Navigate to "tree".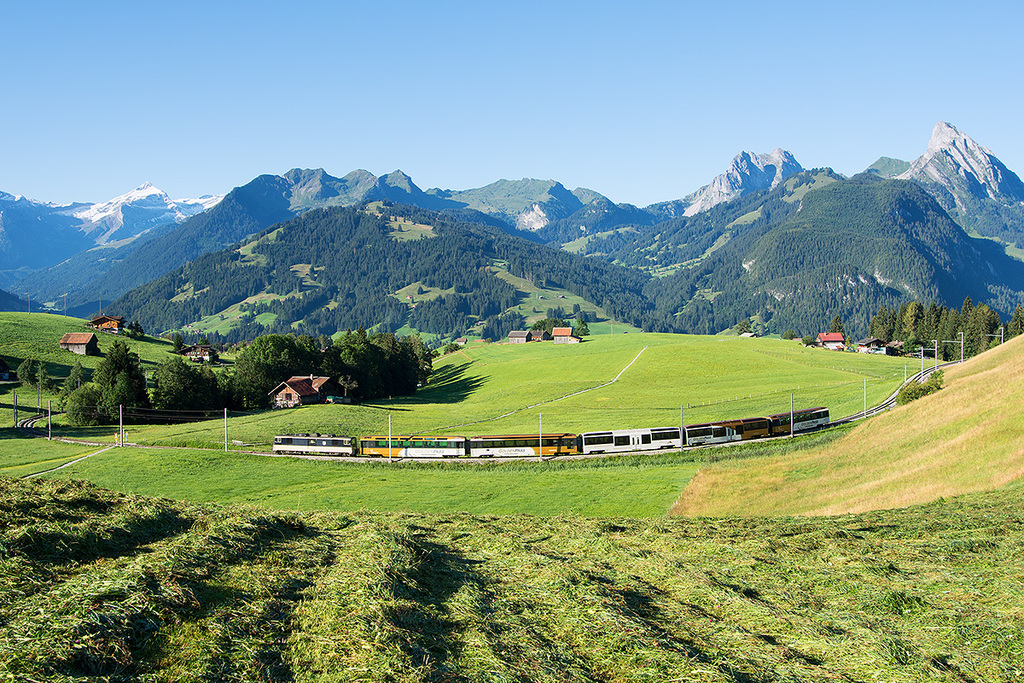
Navigation target: <bbox>323, 330, 423, 408</bbox>.
